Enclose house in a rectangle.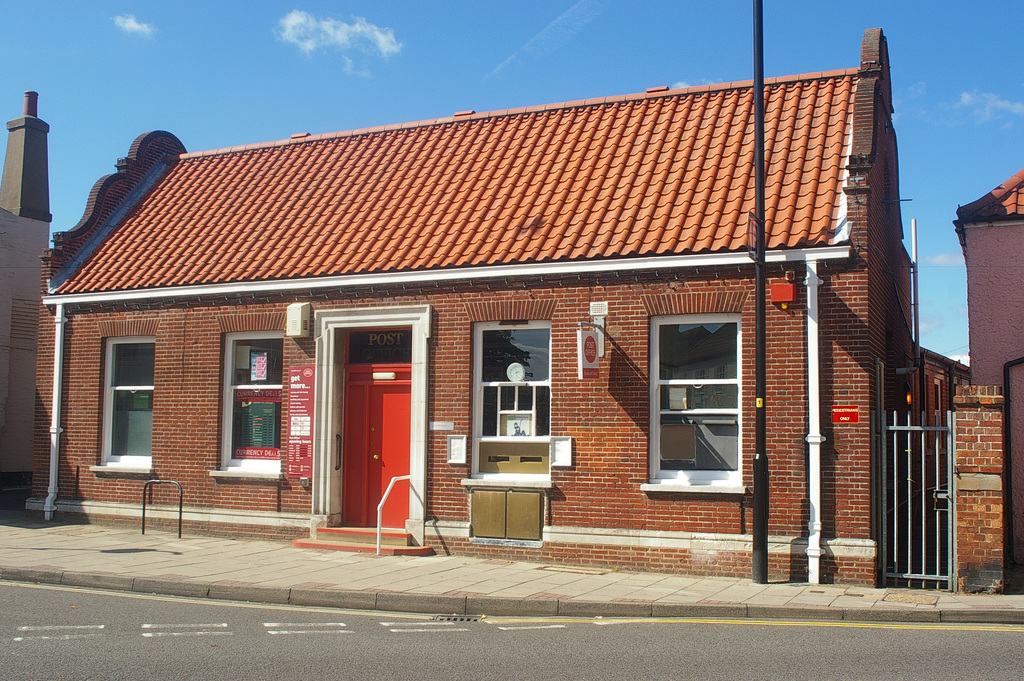
pyautogui.locateOnScreen(954, 167, 1023, 587).
